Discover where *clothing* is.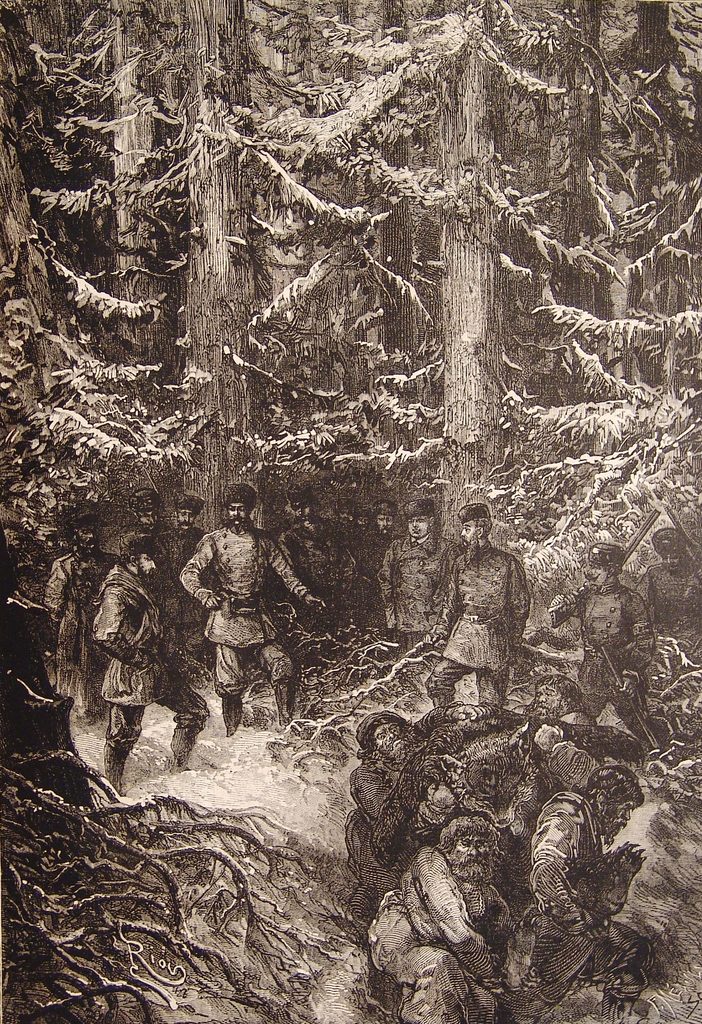
Discovered at 634/554/701/644.
